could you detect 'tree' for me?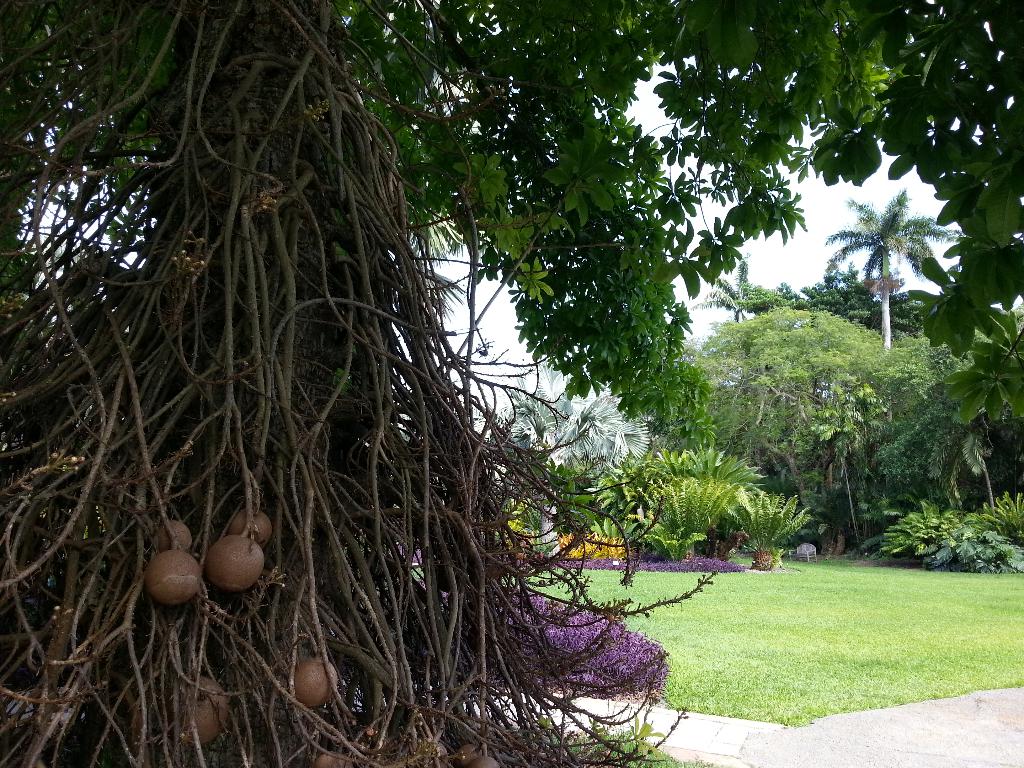
Detection result: select_region(612, 438, 810, 574).
